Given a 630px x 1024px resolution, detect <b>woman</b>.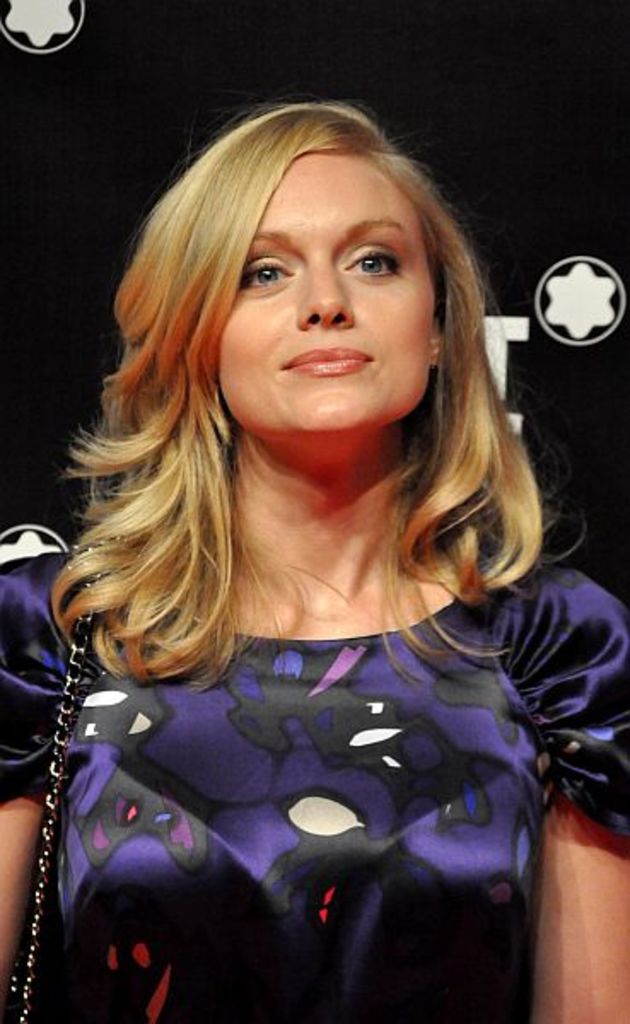
left=0, top=82, right=599, bottom=1007.
